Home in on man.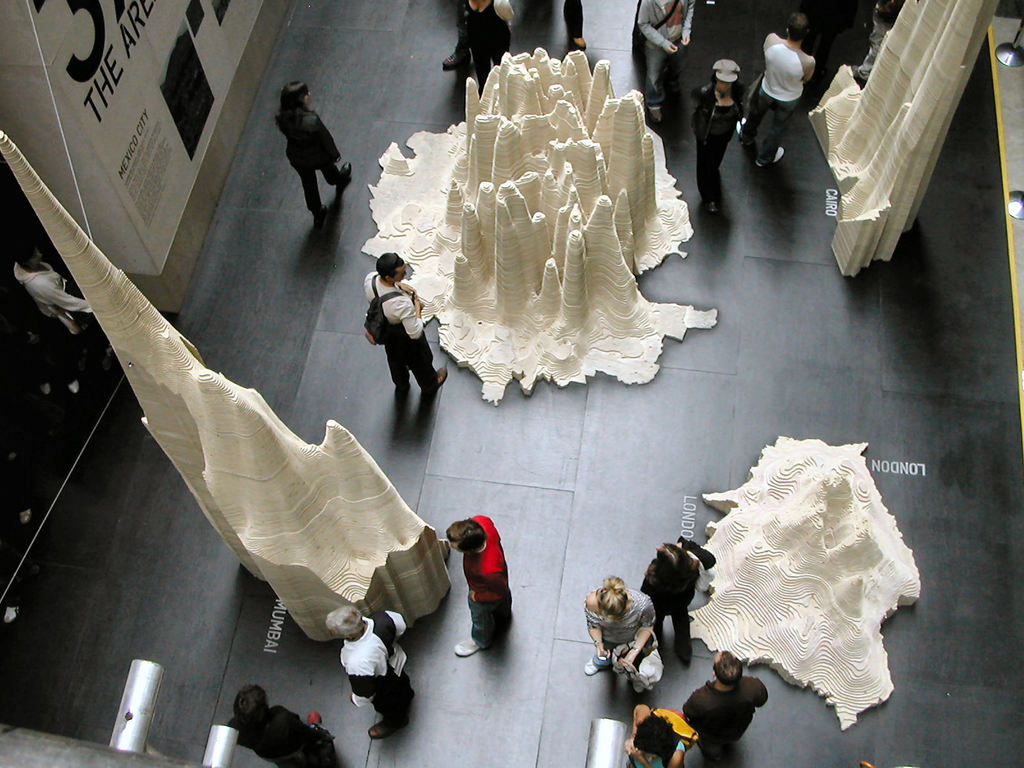
Homed in at 364/252/448/397.
